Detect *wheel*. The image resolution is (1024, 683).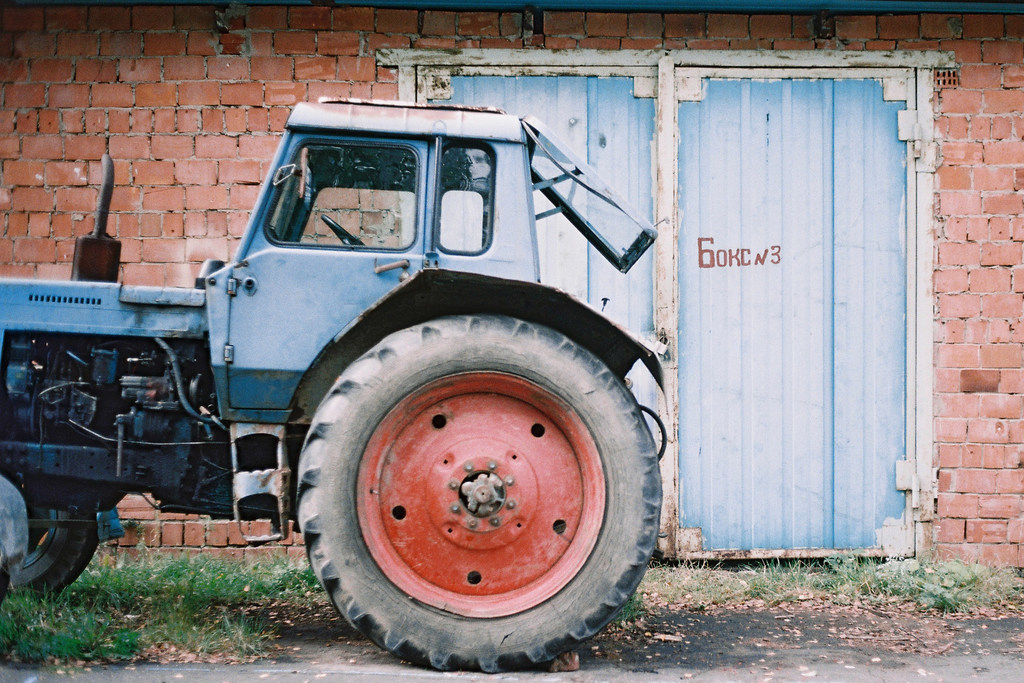
[296, 318, 664, 675].
